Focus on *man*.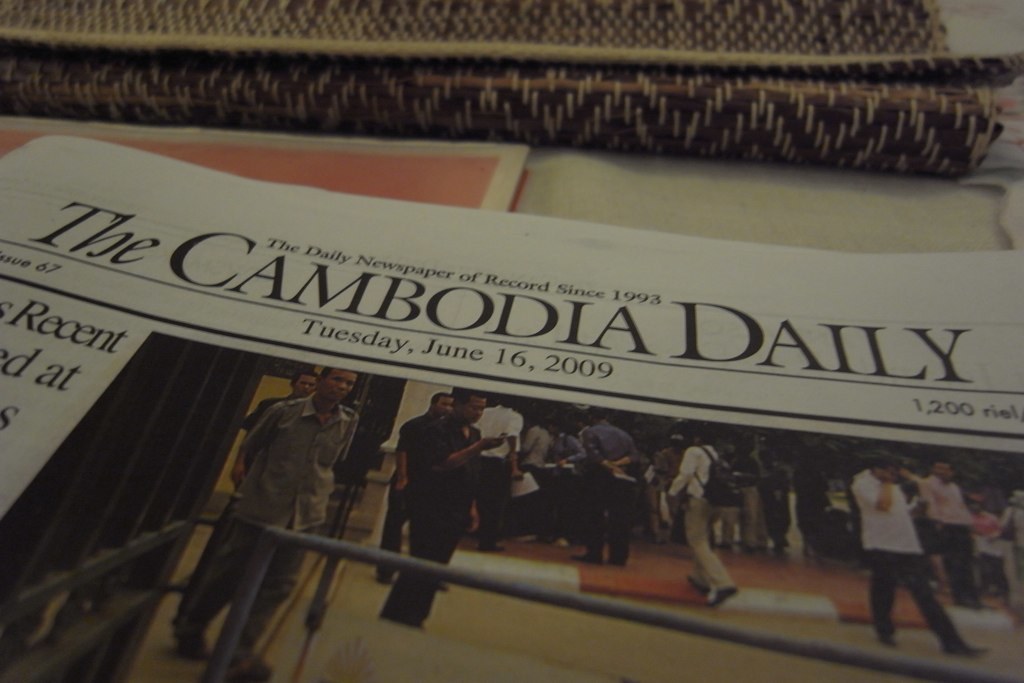
Focused at box(523, 415, 554, 464).
